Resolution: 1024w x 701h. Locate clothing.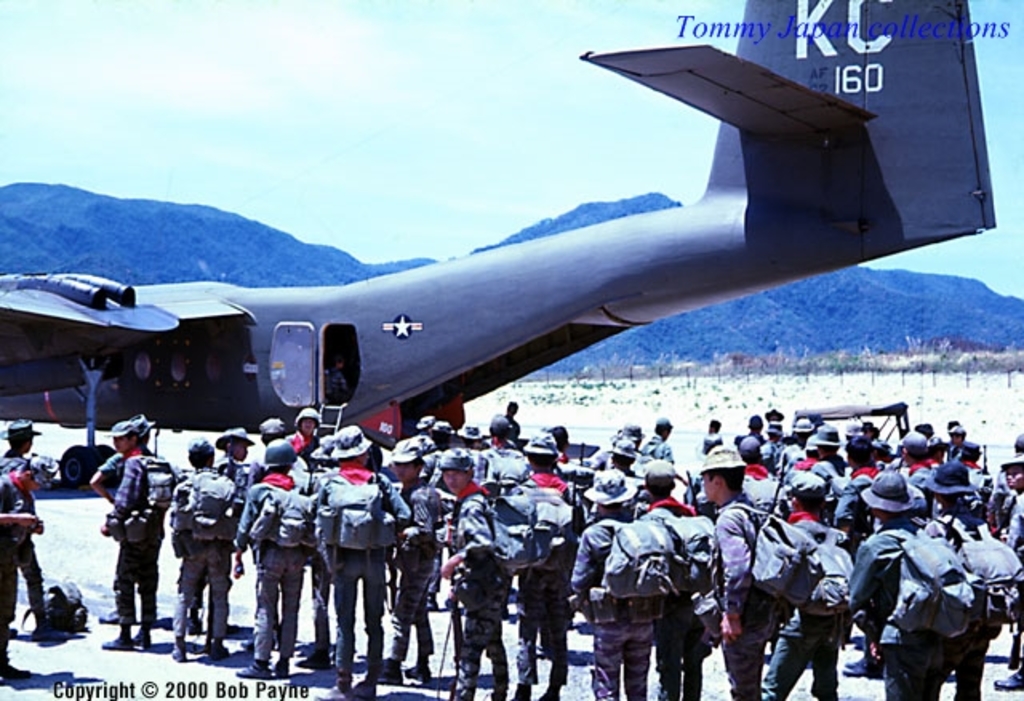
{"left": 106, "top": 435, "right": 155, "bottom": 627}.
